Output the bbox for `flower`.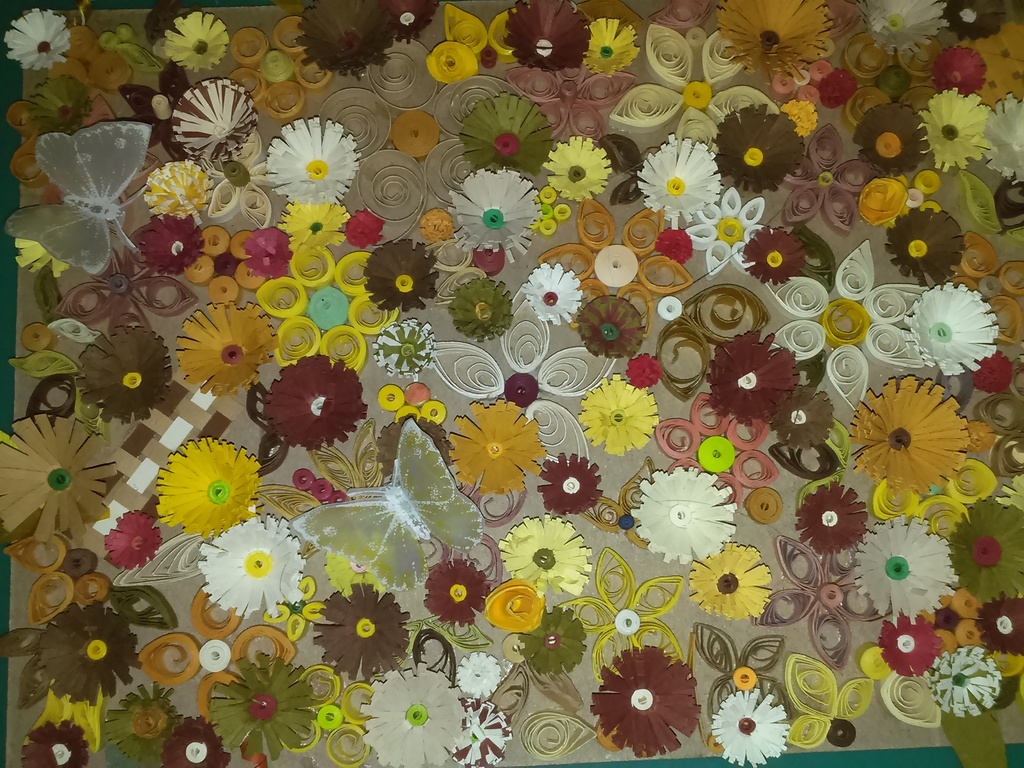
745, 225, 810, 288.
